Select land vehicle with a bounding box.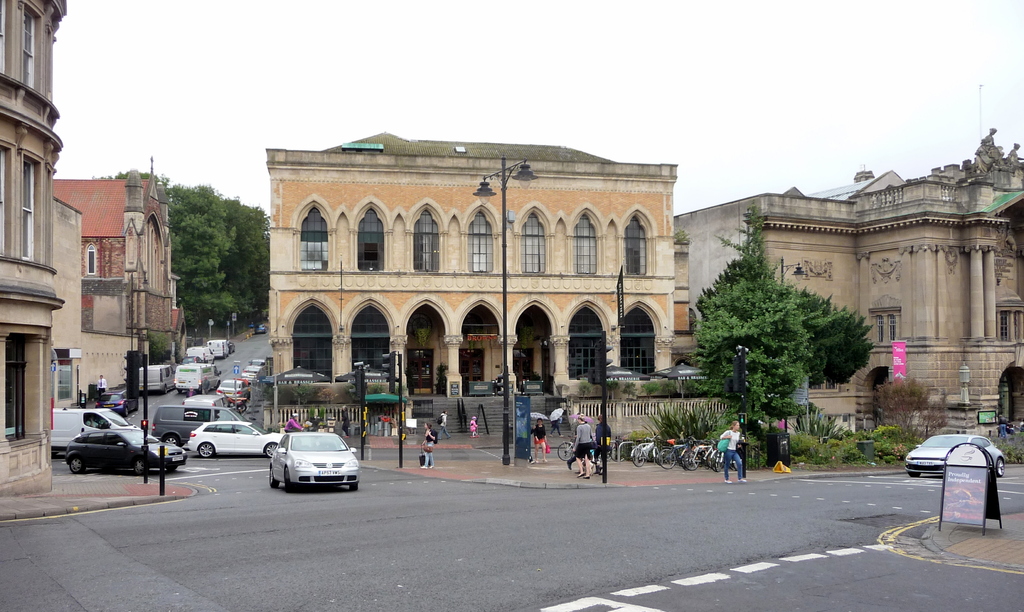
<box>141,363,174,389</box>.
